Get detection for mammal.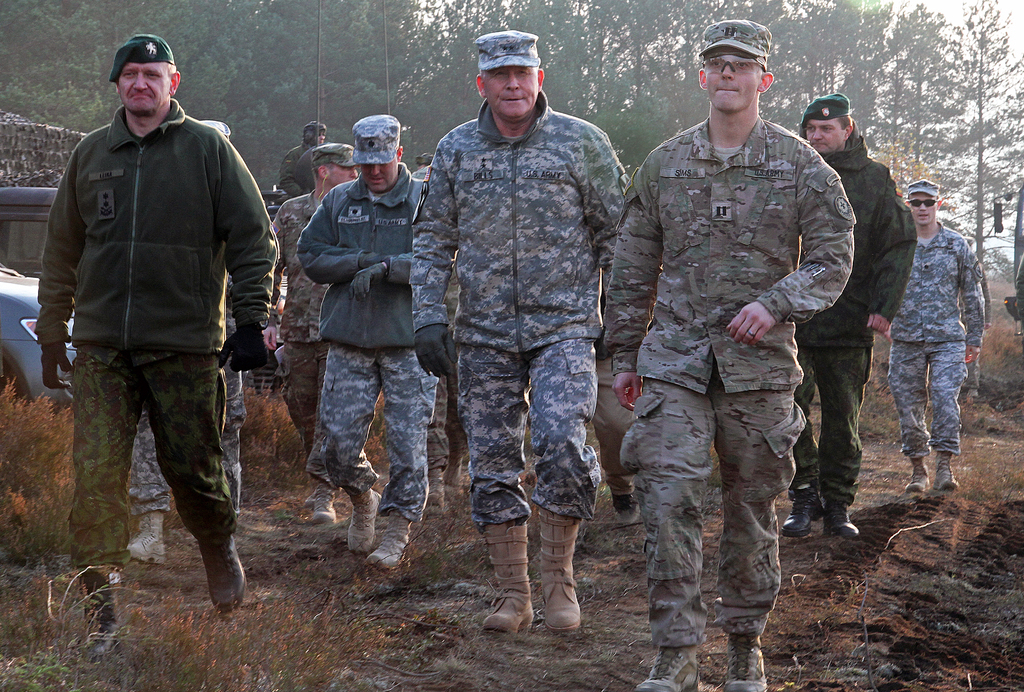
Detection: bbox=(406, 28, 628, 630).
